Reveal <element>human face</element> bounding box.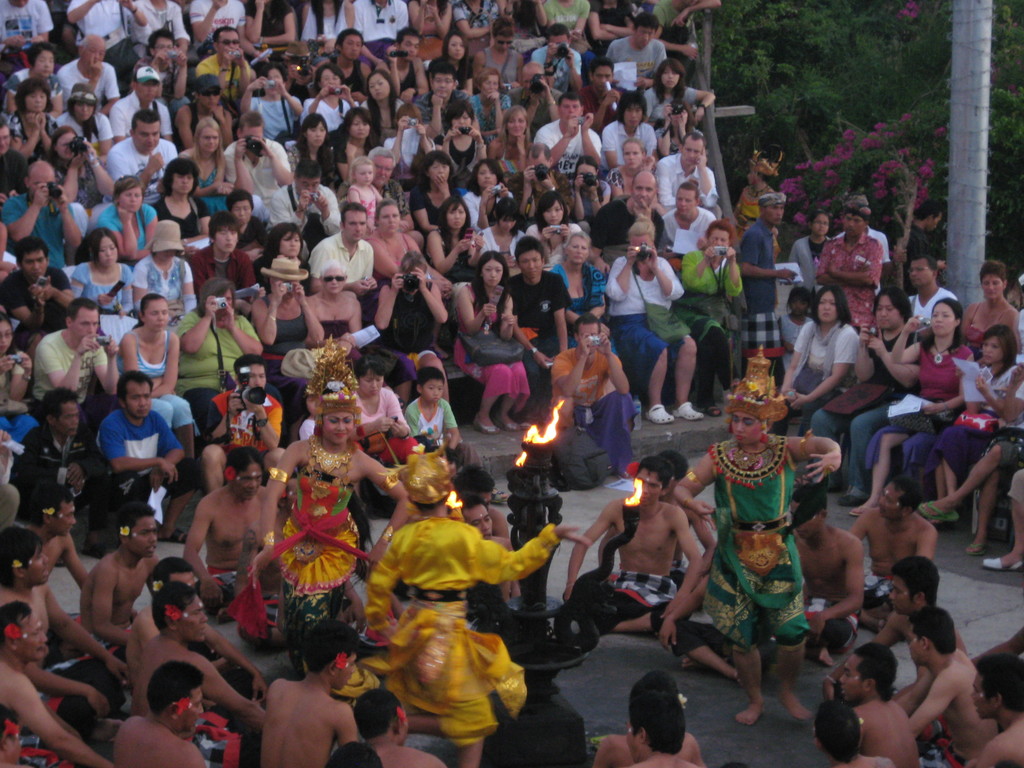
Revealed: select_region(355, 163, 373, 184).
